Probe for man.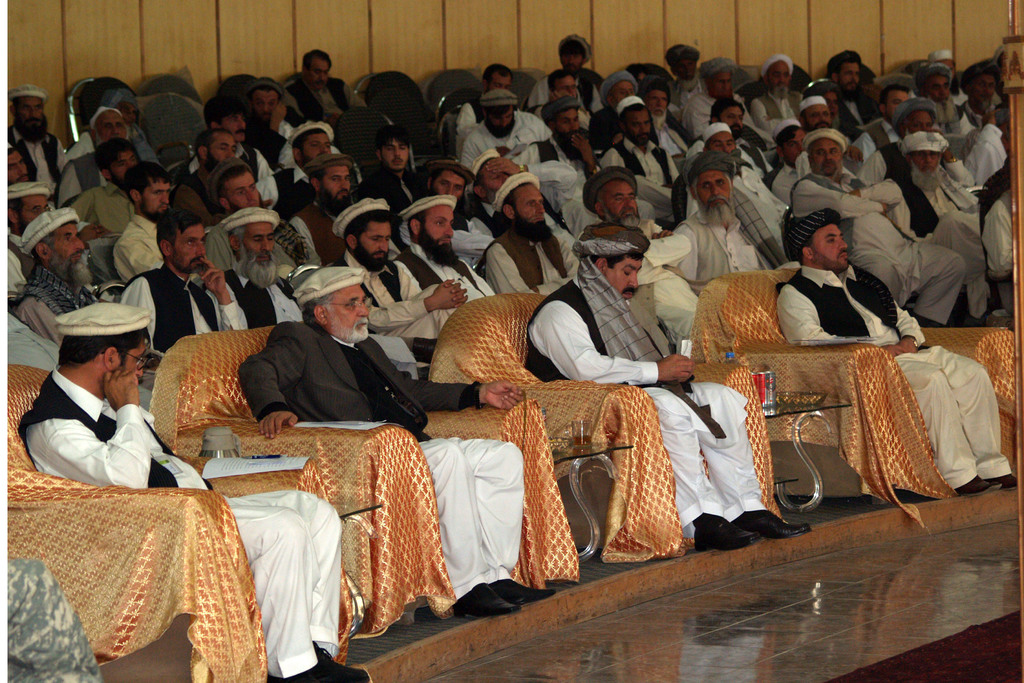
Probe result: left=326, top=205, right=476, bottom=358.
